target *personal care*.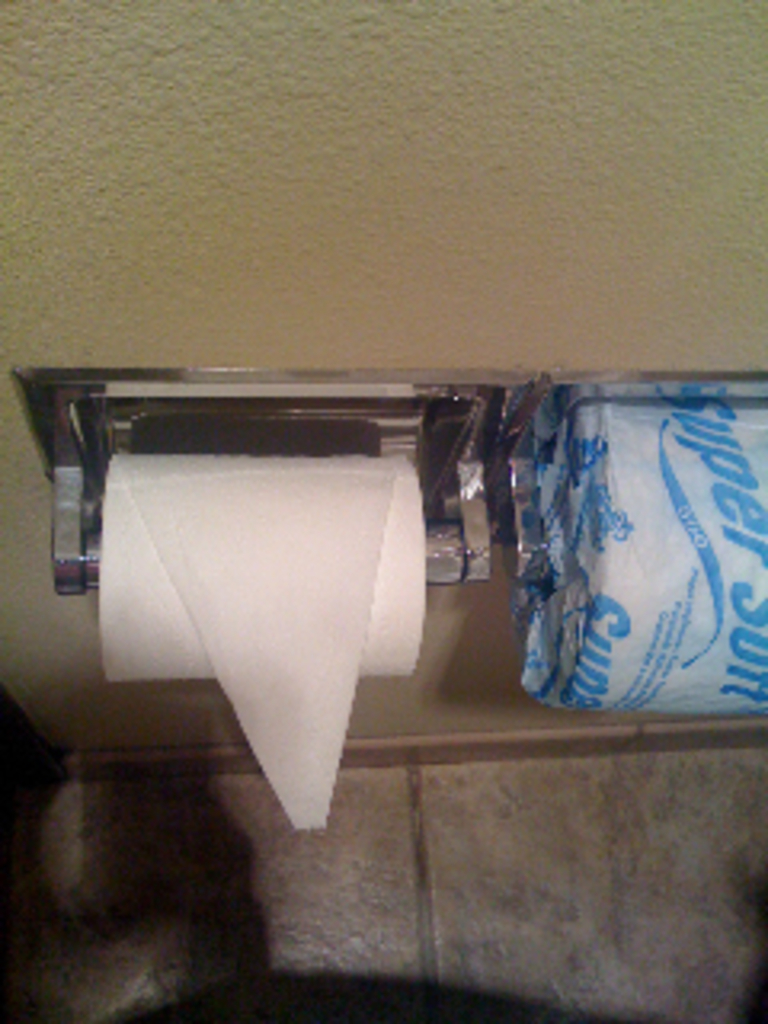
Target region: locate(86, 445, 422, 835).
